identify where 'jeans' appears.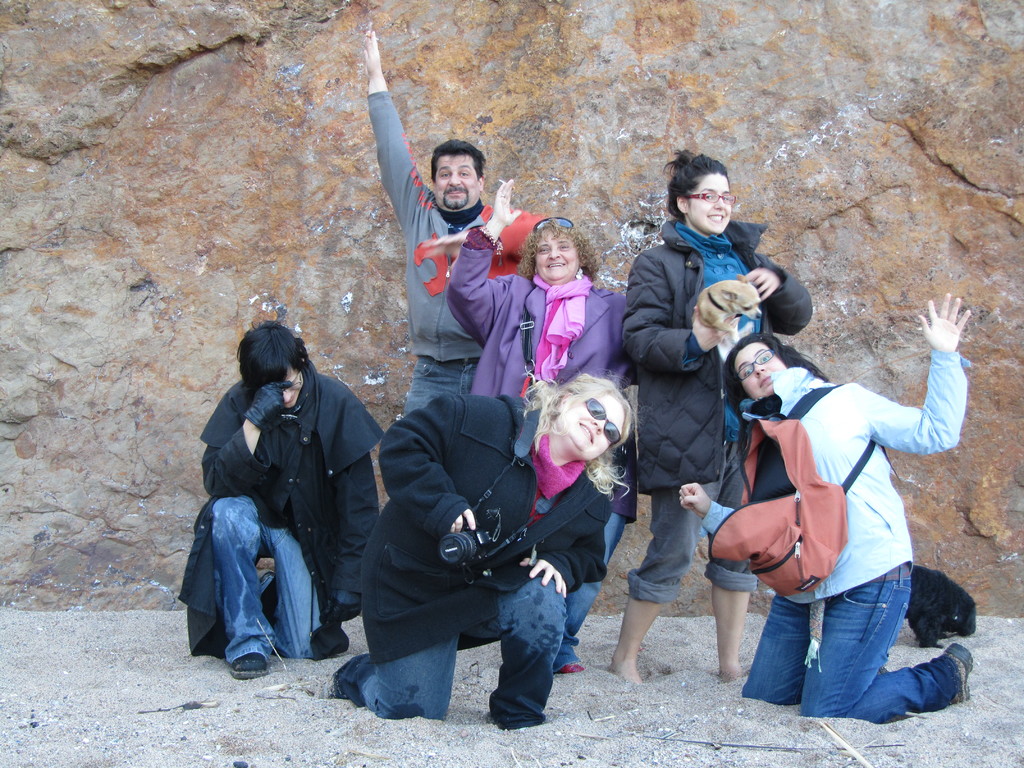
Appears at bbox=[739, 554, 956, 726].
